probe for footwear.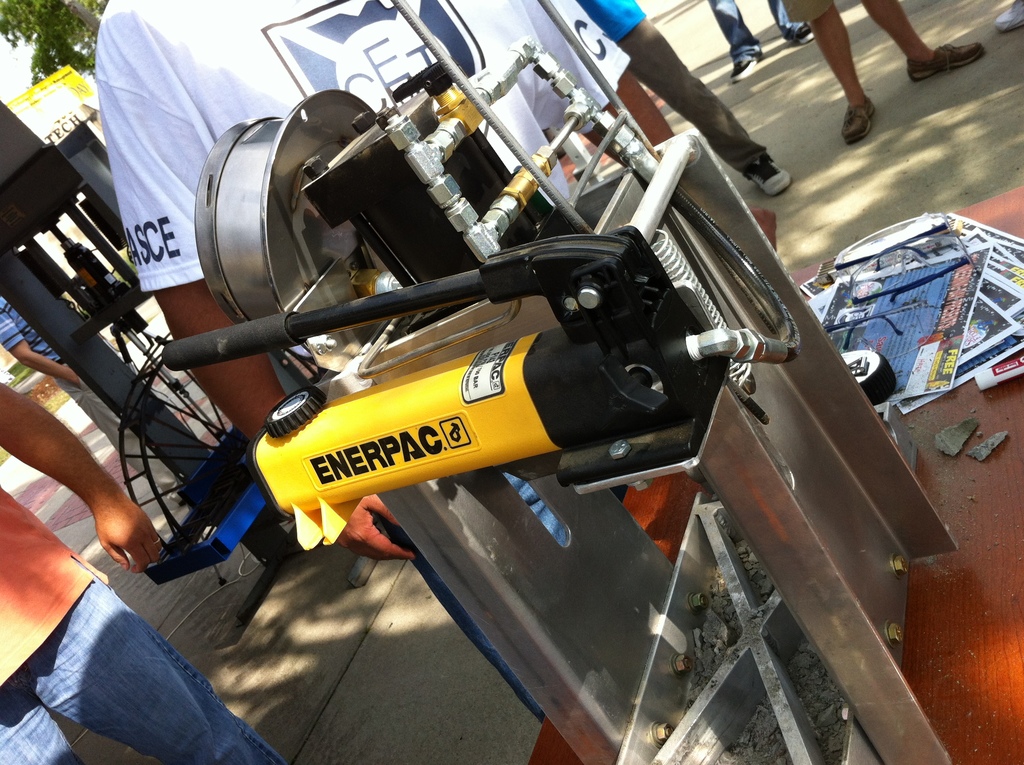
Probe result: BBox(991, 0, 1023, 35).
